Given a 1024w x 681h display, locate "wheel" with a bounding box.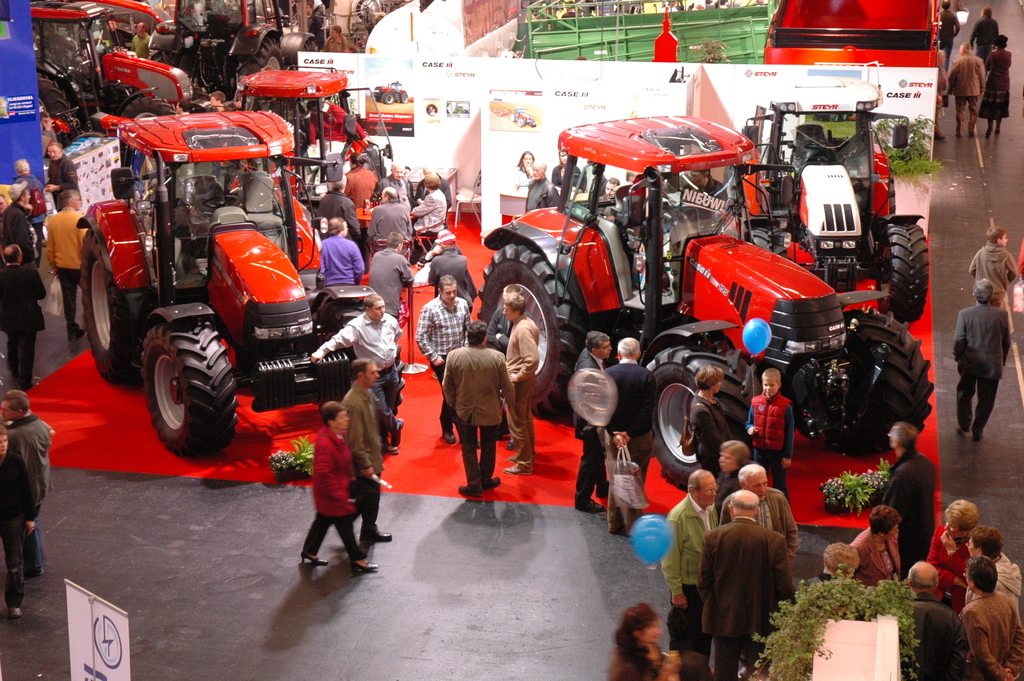
Located: 749:224:786:257.
